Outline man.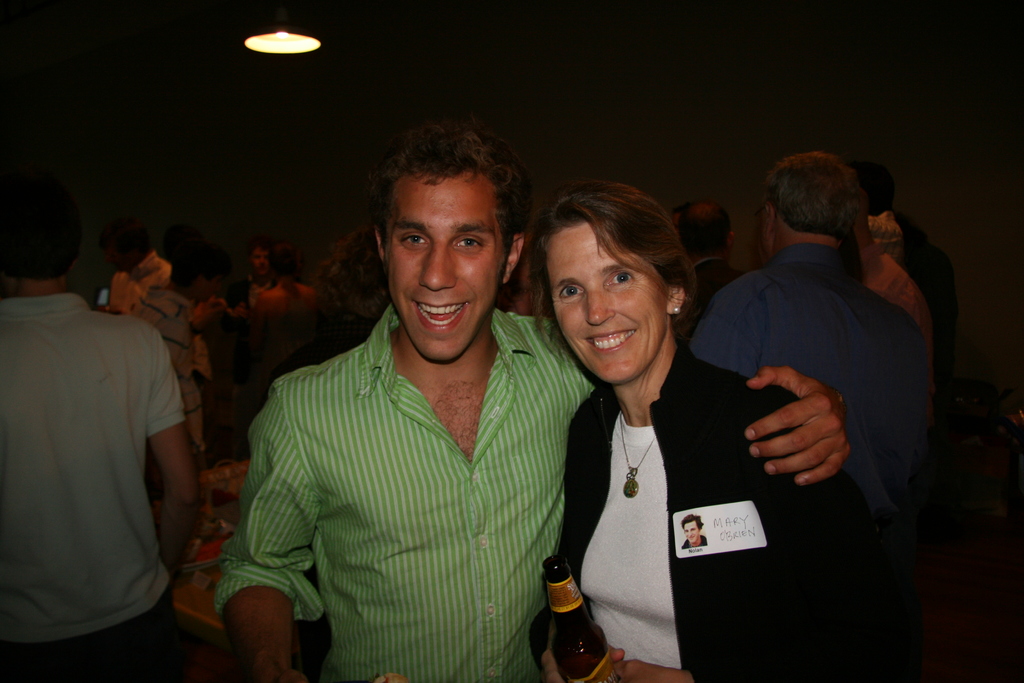
Outline: bbox=(682, 198, 745, 315).
